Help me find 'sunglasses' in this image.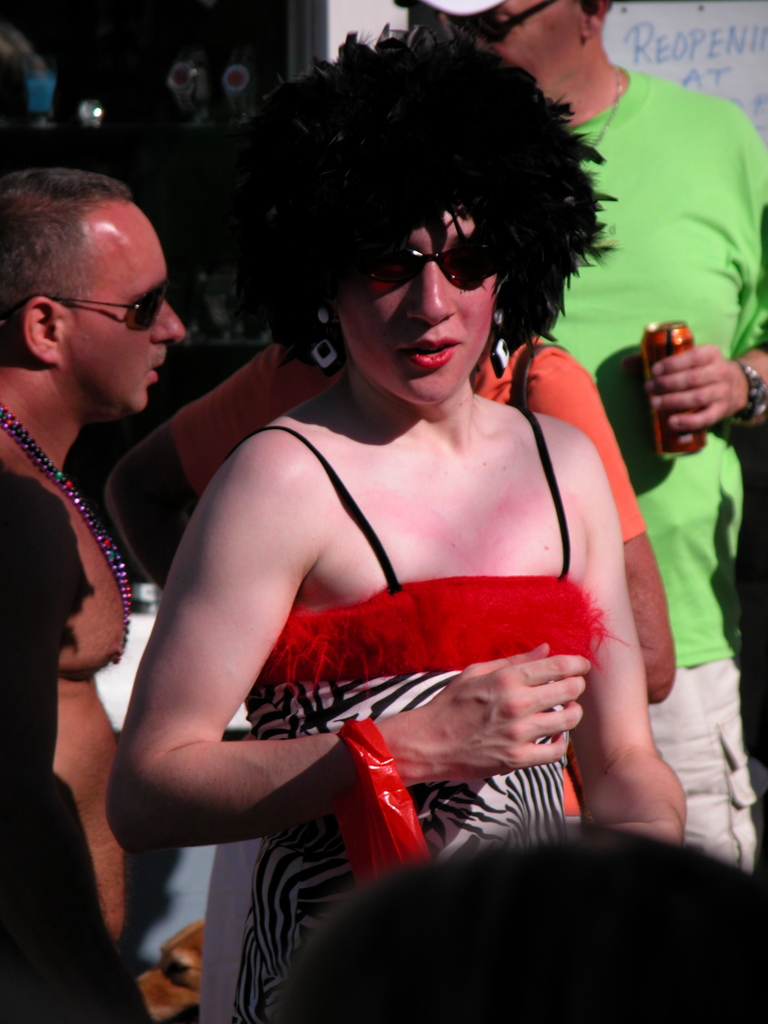
Found it: <bbox>57, 281, 177, 345</bbox>.
